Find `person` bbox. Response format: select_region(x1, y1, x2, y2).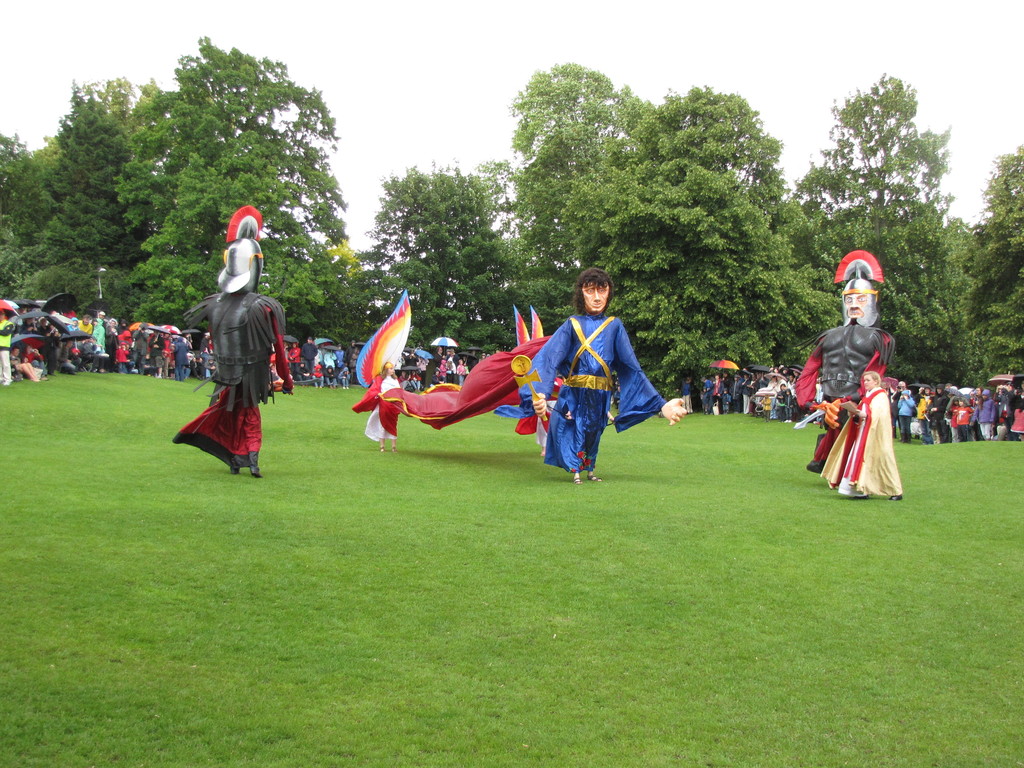
select_region(188, 351, 204, 377).
